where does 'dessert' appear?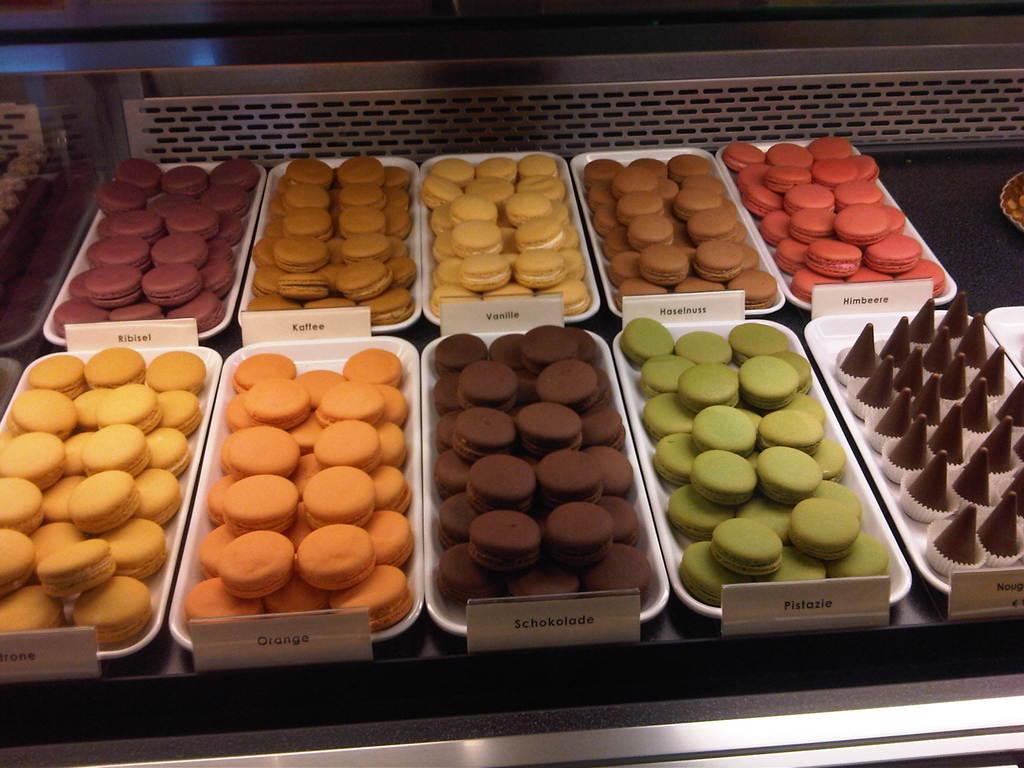
Appears at 440/418/452/451.
